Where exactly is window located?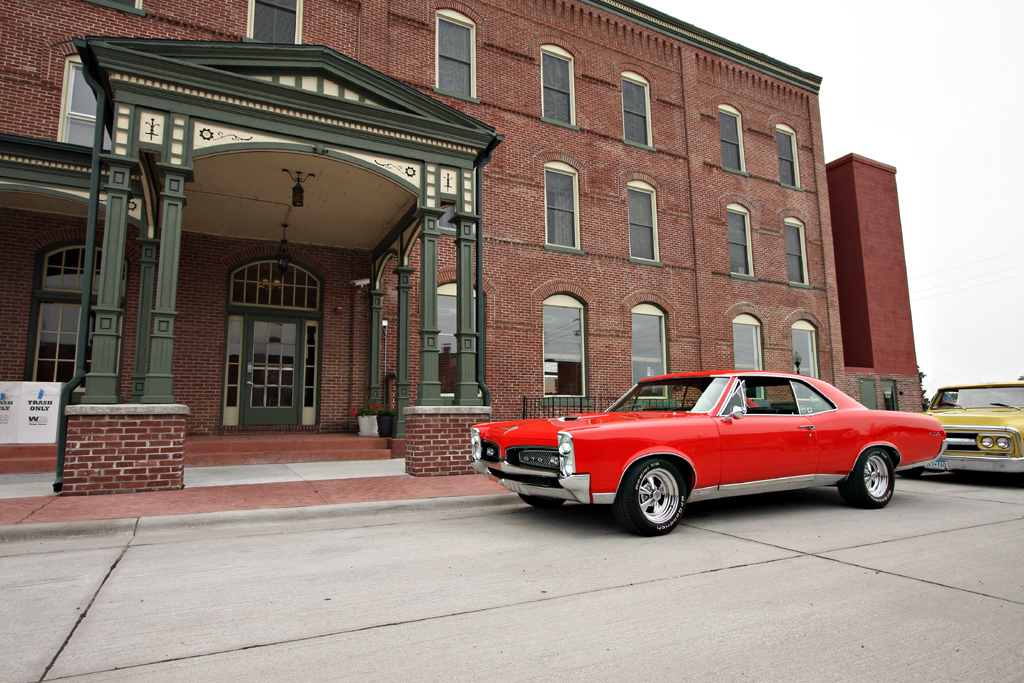
Its bounding box is region(247, 0, 301, 43).
